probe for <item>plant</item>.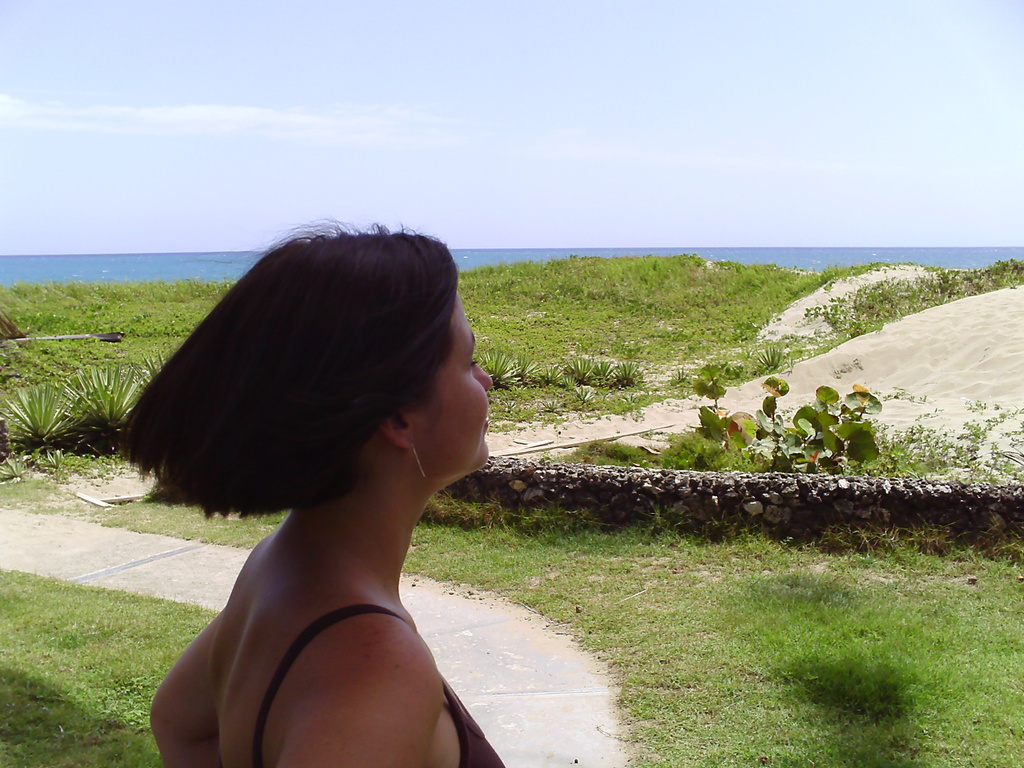
Probe result: <box>755,345,800,376</box>.
